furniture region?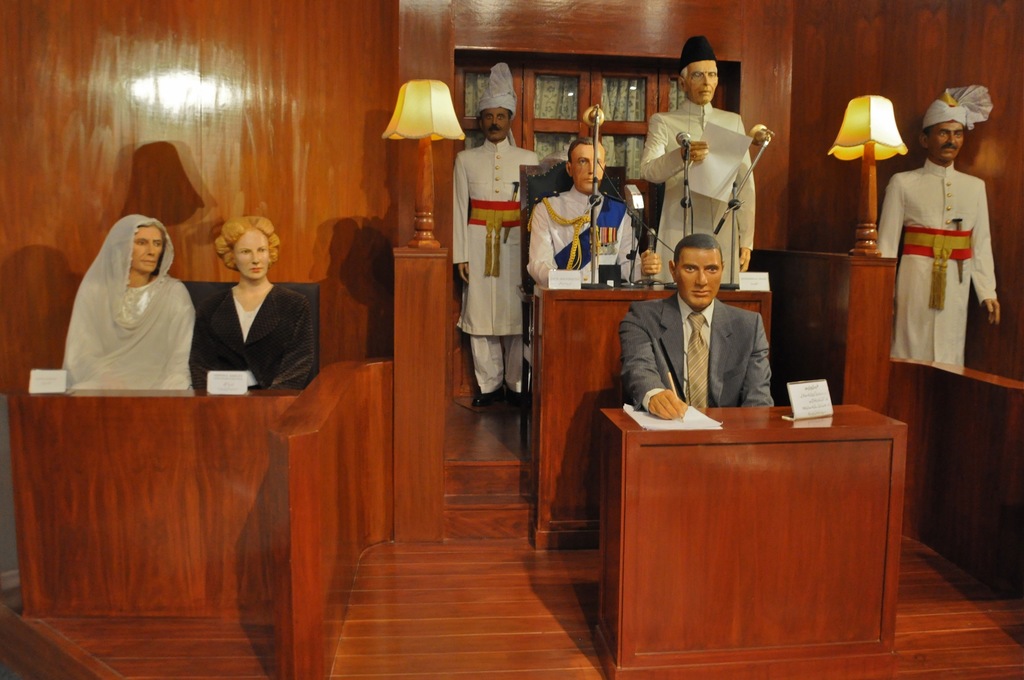
Rect(584, 398, 904, 672)
